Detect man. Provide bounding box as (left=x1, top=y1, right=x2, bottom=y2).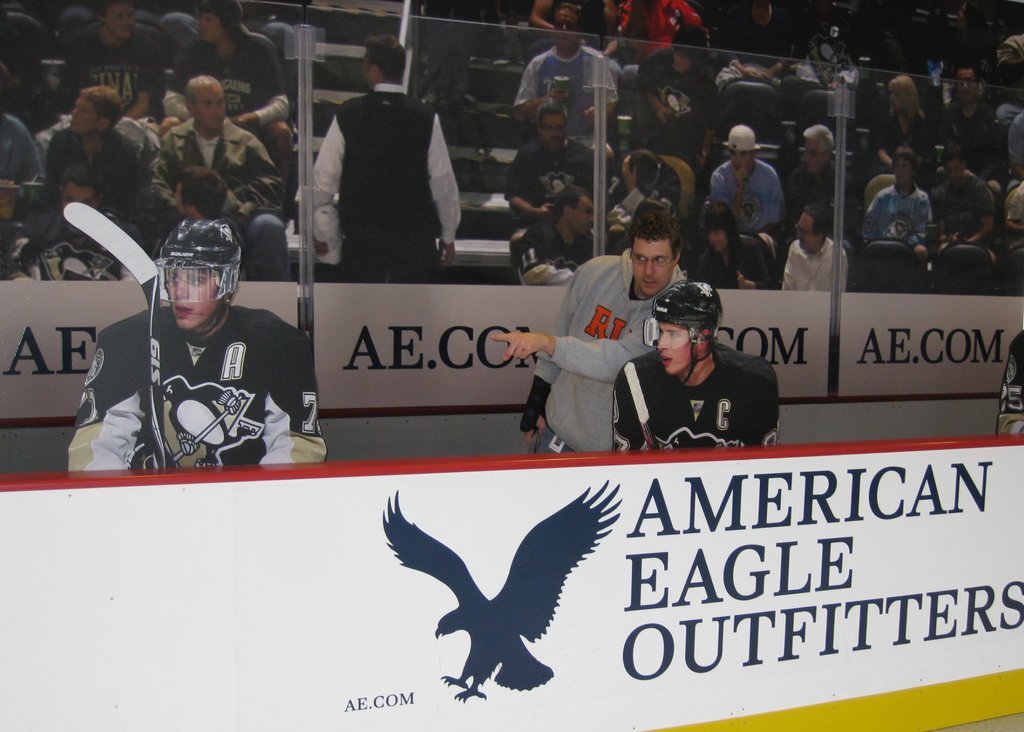
(left=502, top=97, right=611, bottom=203).
